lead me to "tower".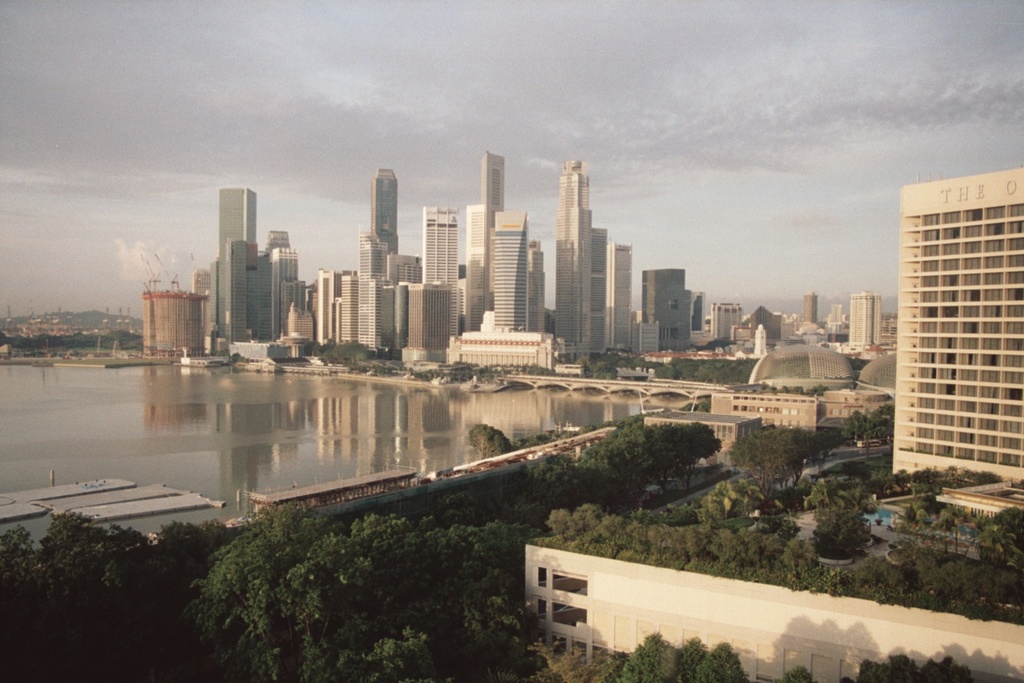
Lead to detection(206, 187, 258, 337).
